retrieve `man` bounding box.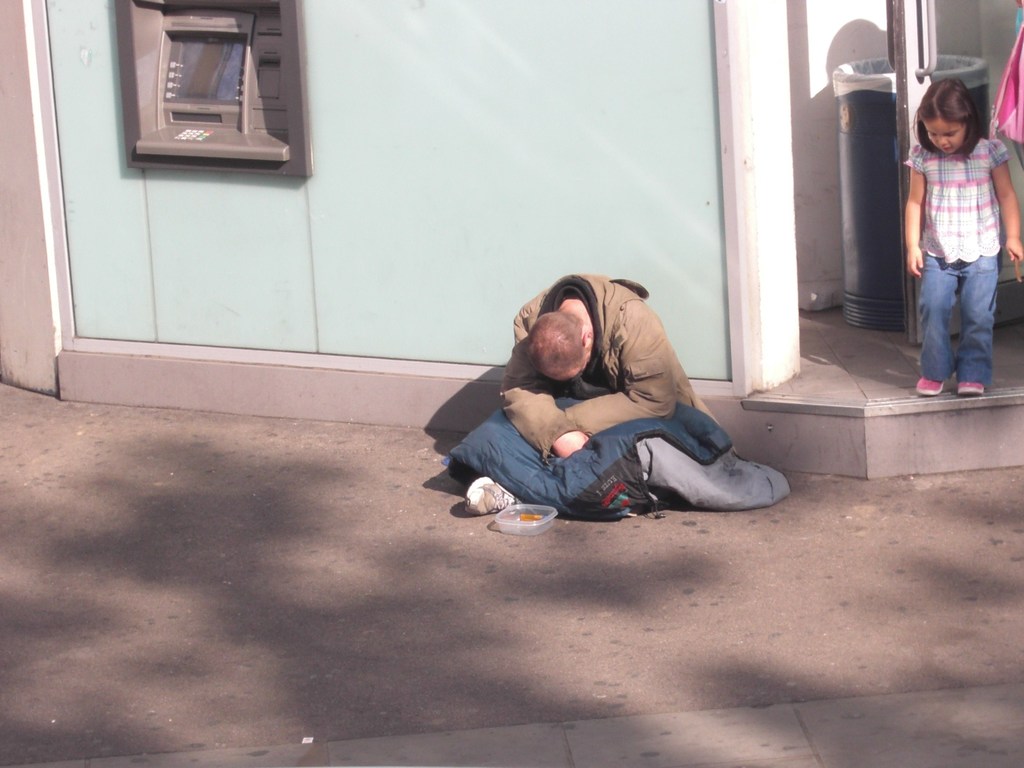
Bounding box: 502,274,729,462.
